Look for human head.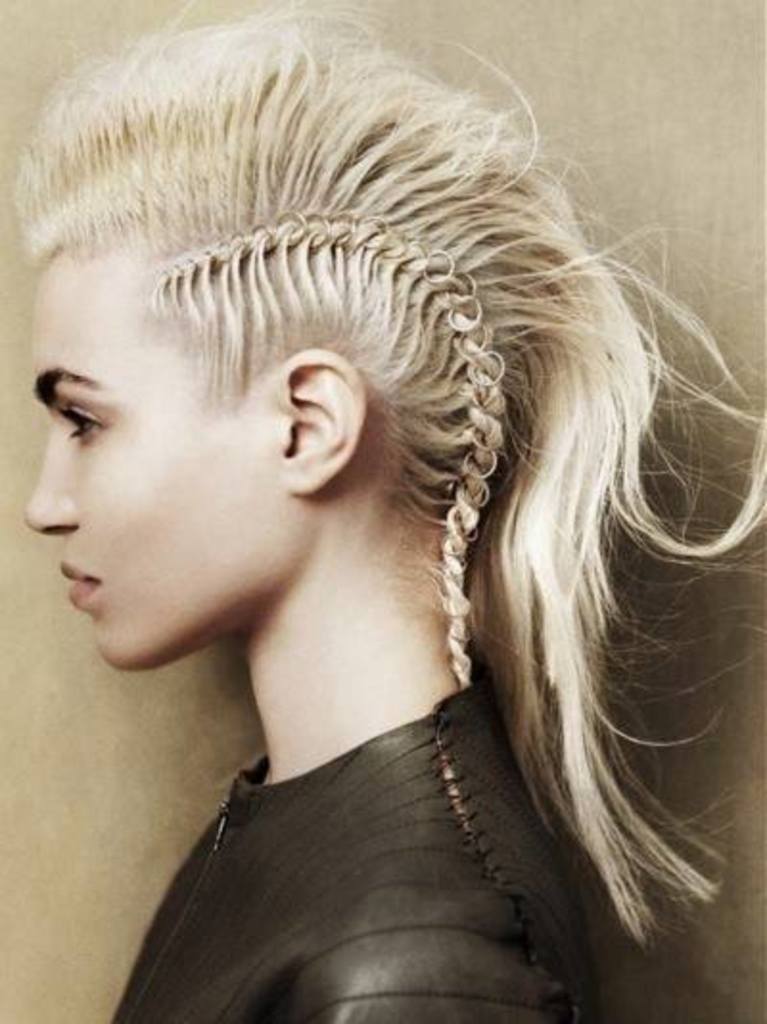
Found: {"left": 65, "top": 61, "right": 554, "bottom": 596}.
